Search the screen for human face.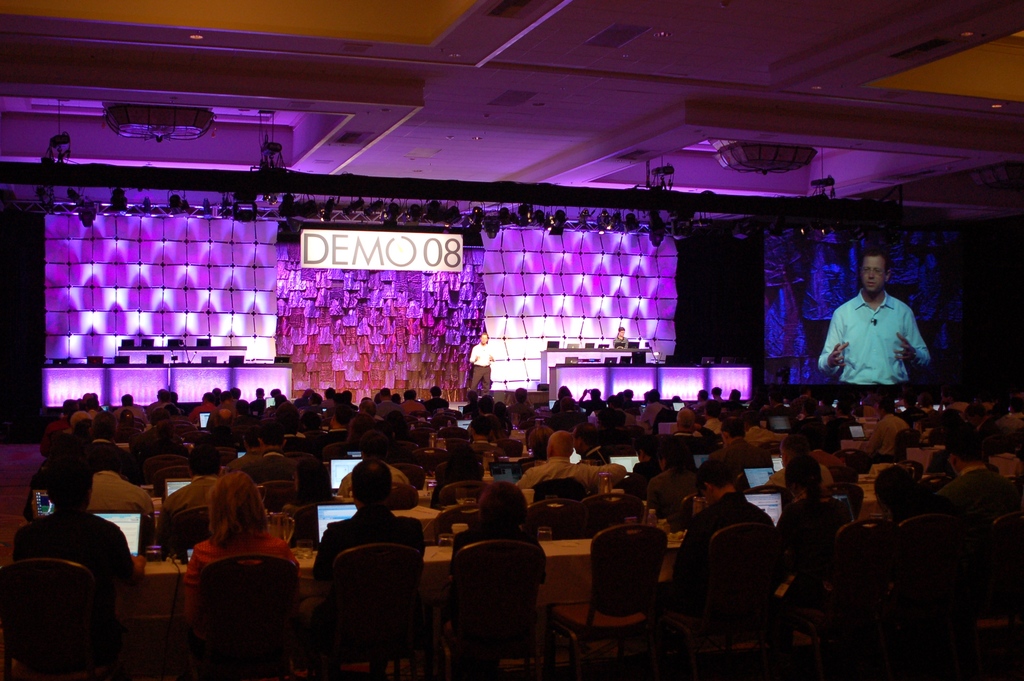
Found at x1=859 y1=257 x2=885 y2=290.
